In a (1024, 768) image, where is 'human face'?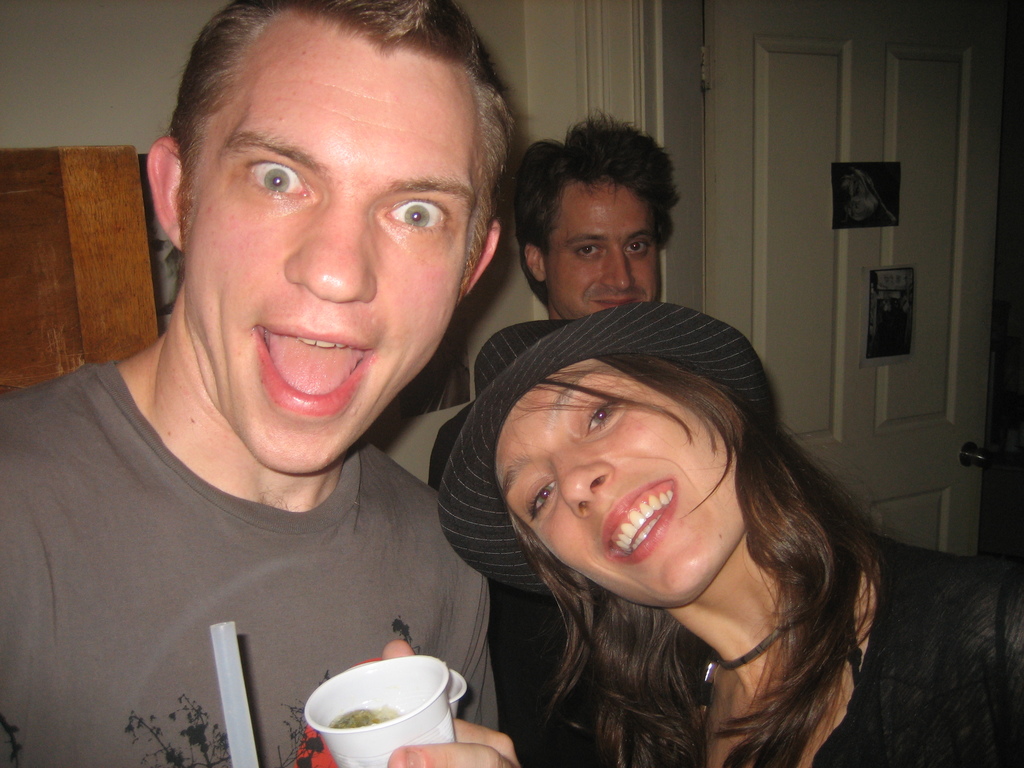
182, 10, 467, 477.
